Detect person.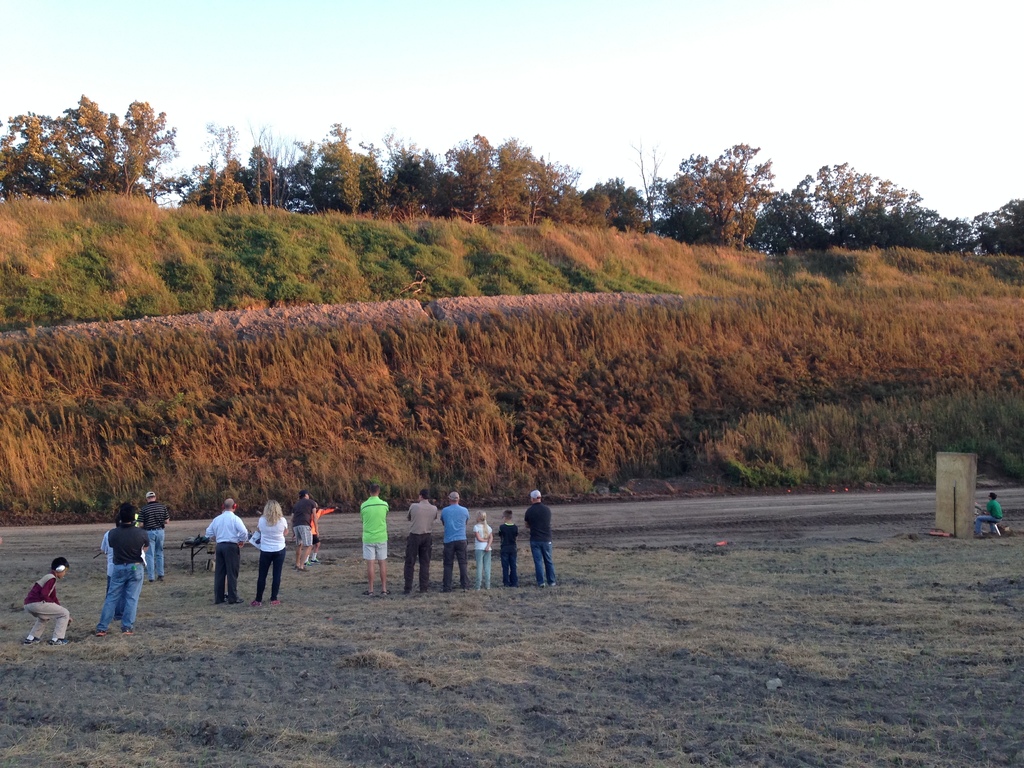
Detected at 353, 483, 389, 600.
